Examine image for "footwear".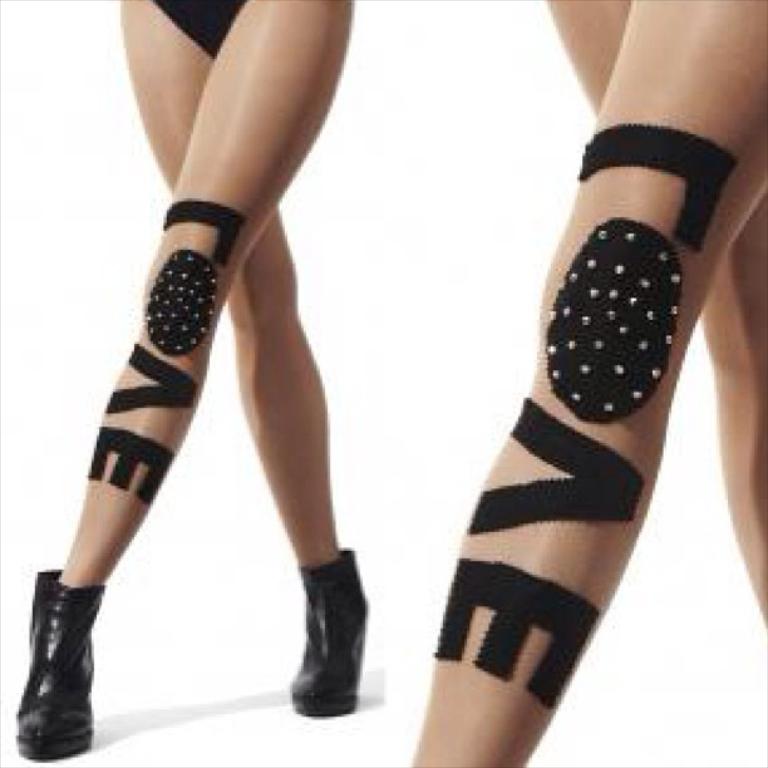
Examination result: <bbox>14, 585, 104, 754</bbox>.
